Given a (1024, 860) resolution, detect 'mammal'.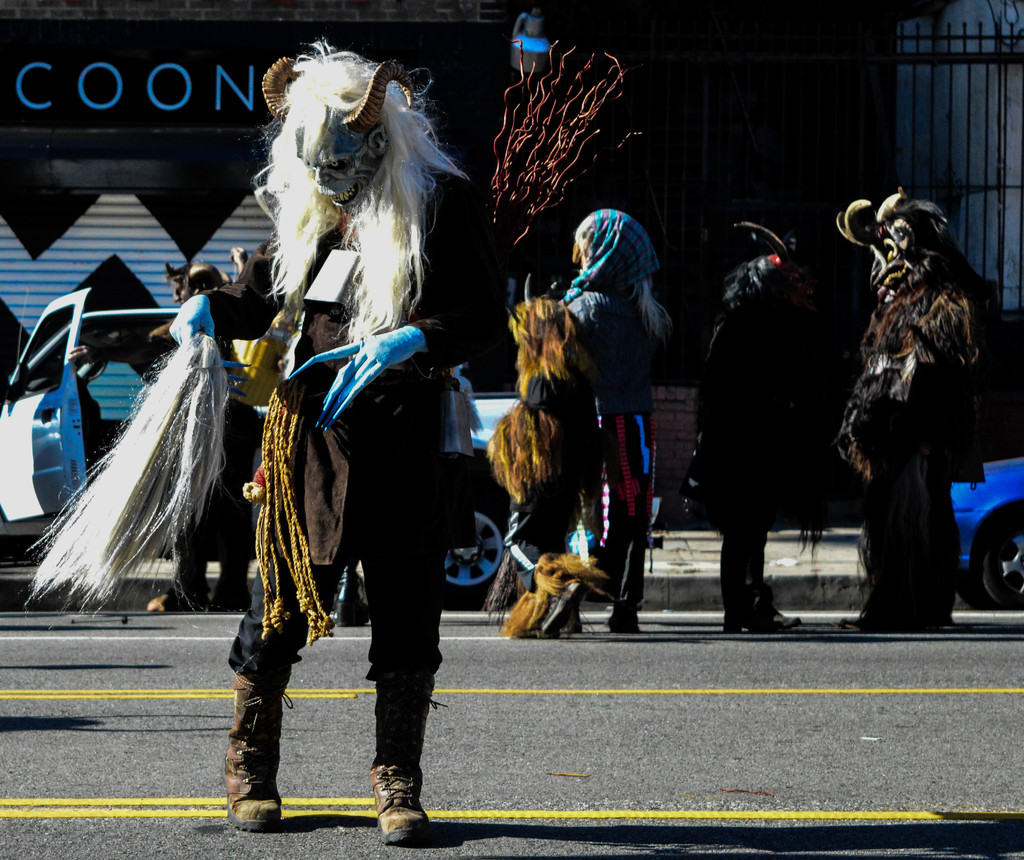
(x1=149, y1=243, x2=255, y2=610).
